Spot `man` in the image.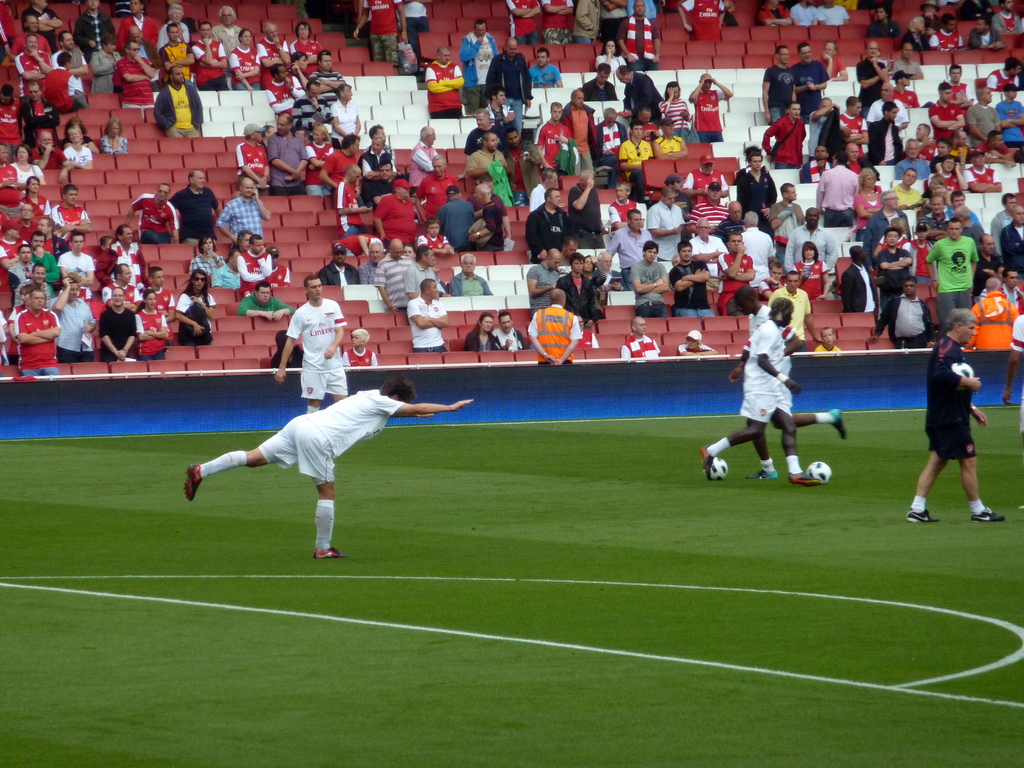
`man` found at [96, 258, 141, 312].
